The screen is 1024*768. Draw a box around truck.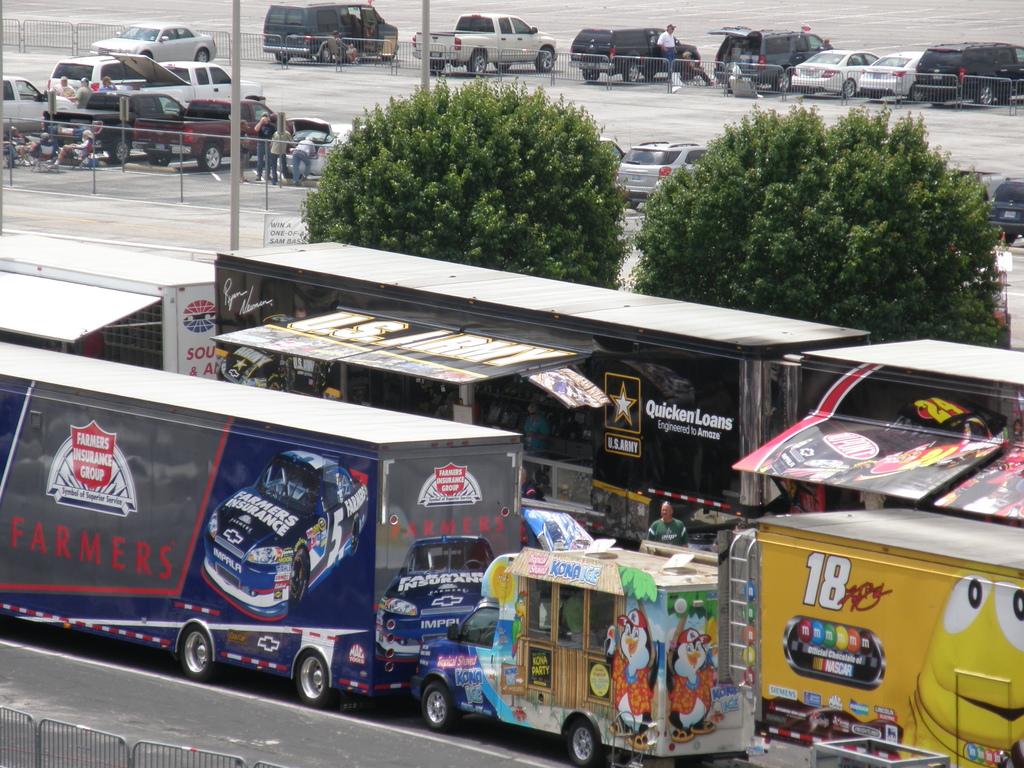
x1=125 y1=93 x2=291 y2=169.
